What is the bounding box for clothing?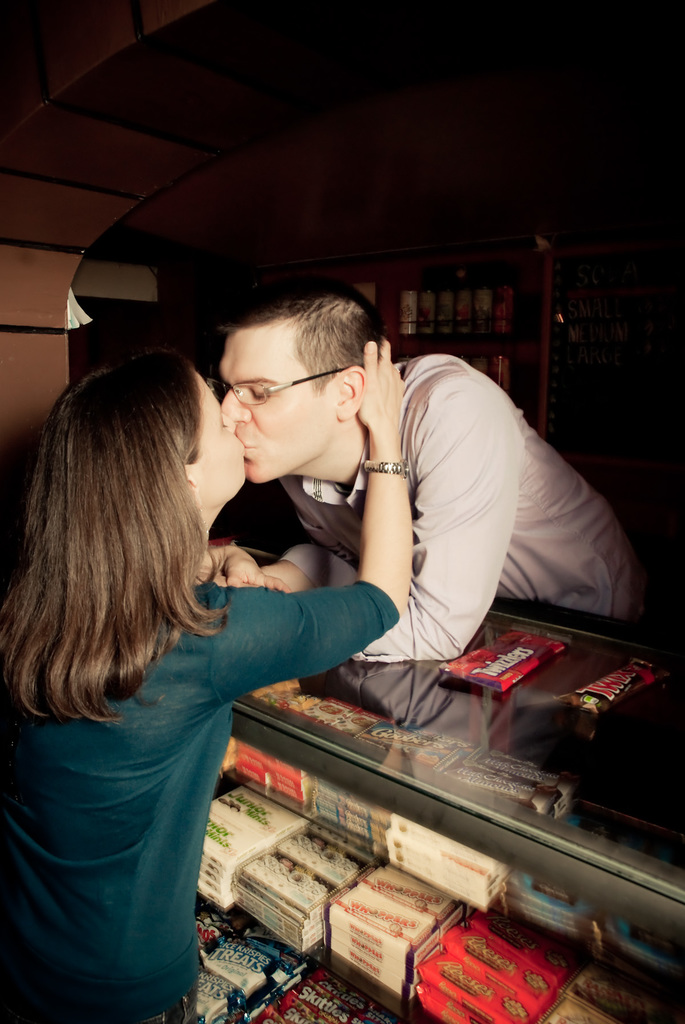
crop(280, 353, 653, 662).
